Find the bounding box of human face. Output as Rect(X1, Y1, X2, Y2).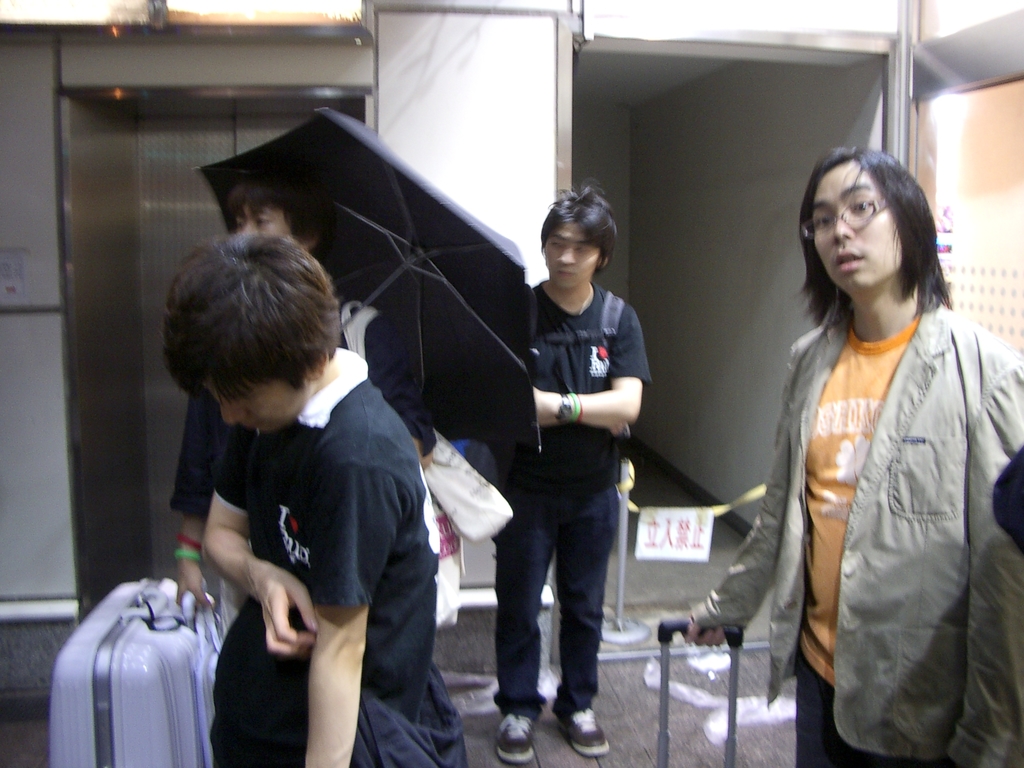
Rect(202, 387, 312, 430).
